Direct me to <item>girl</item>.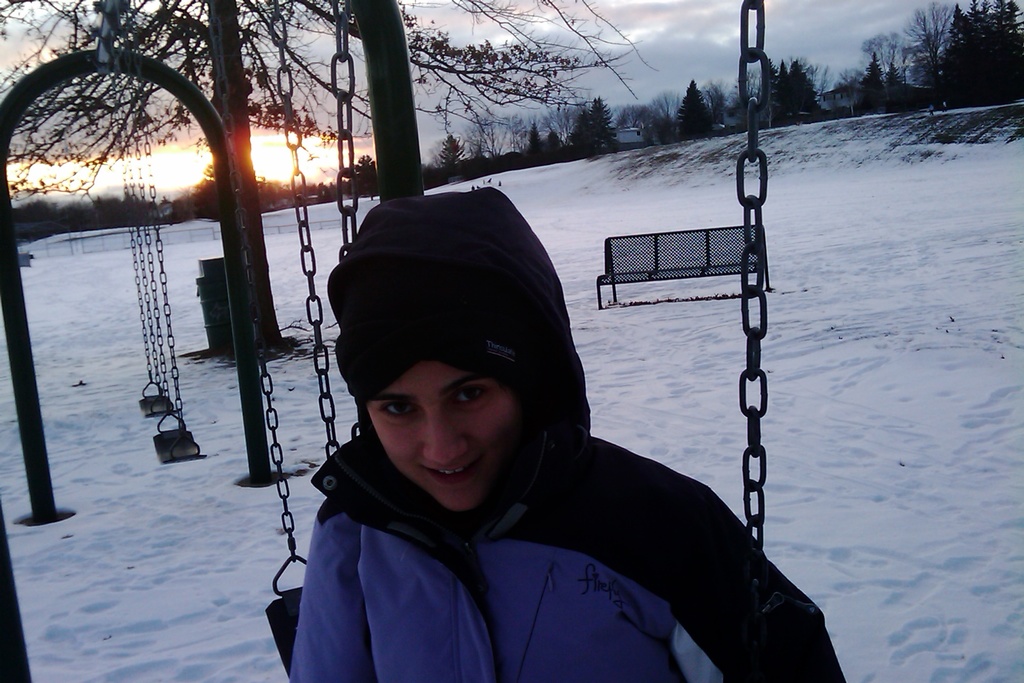
Direction: {"x1": 289, "y1": 184, "x2": 849, "y2": 682}.
